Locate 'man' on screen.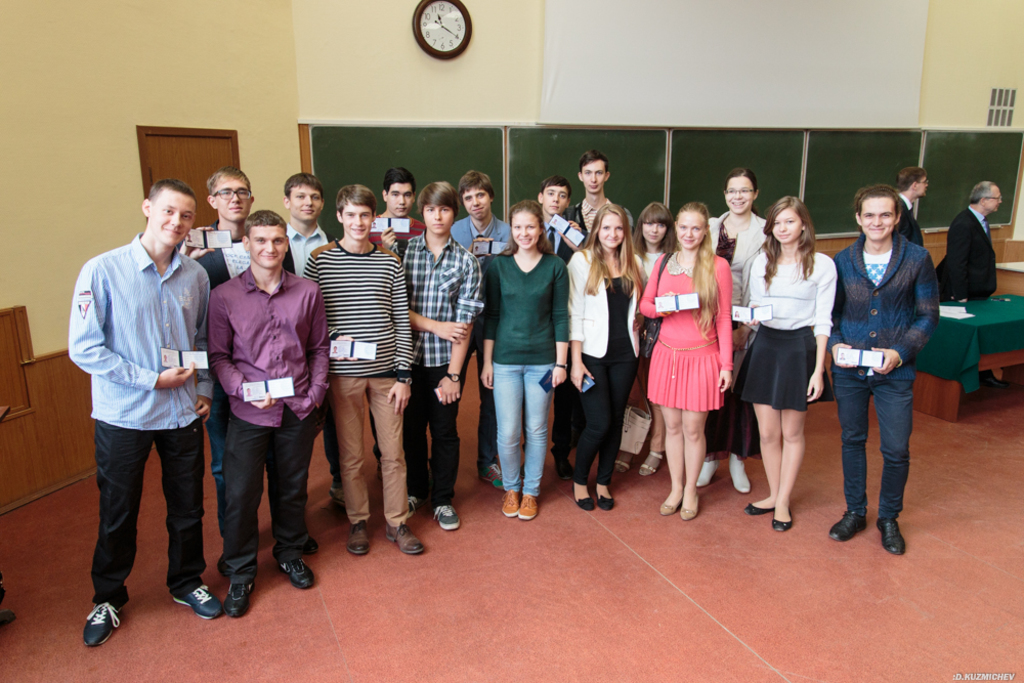
On screen at left=894, top=169, right=929, bottom=247.
